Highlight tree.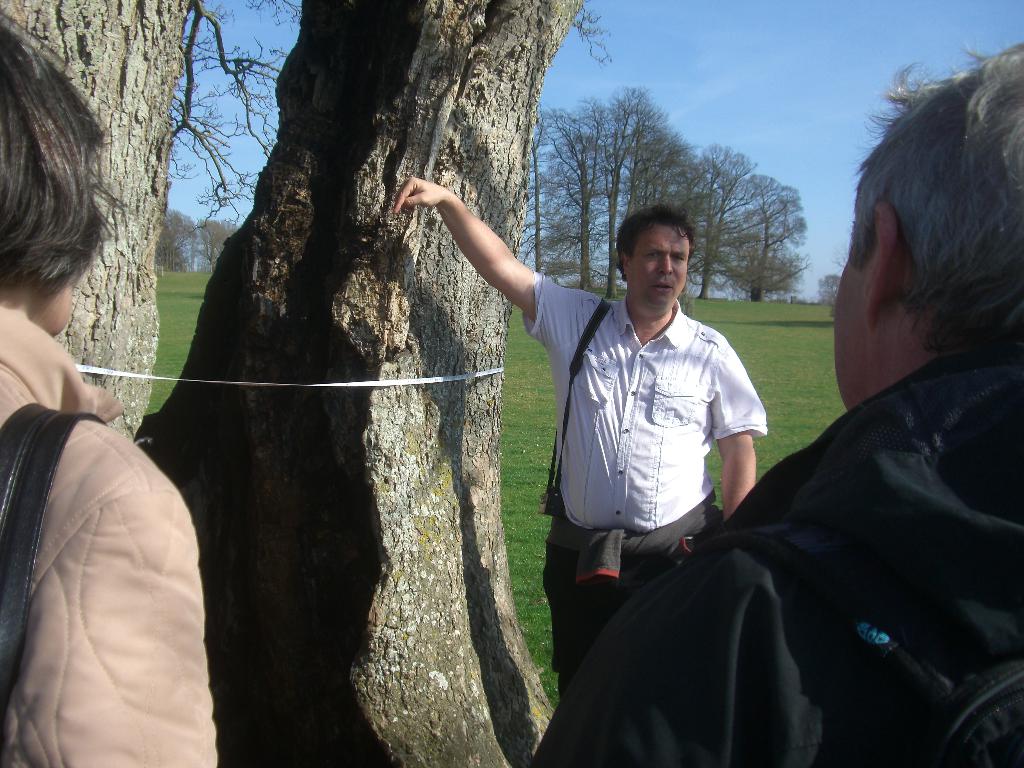
Highlighted region: 0/0/588/767.
